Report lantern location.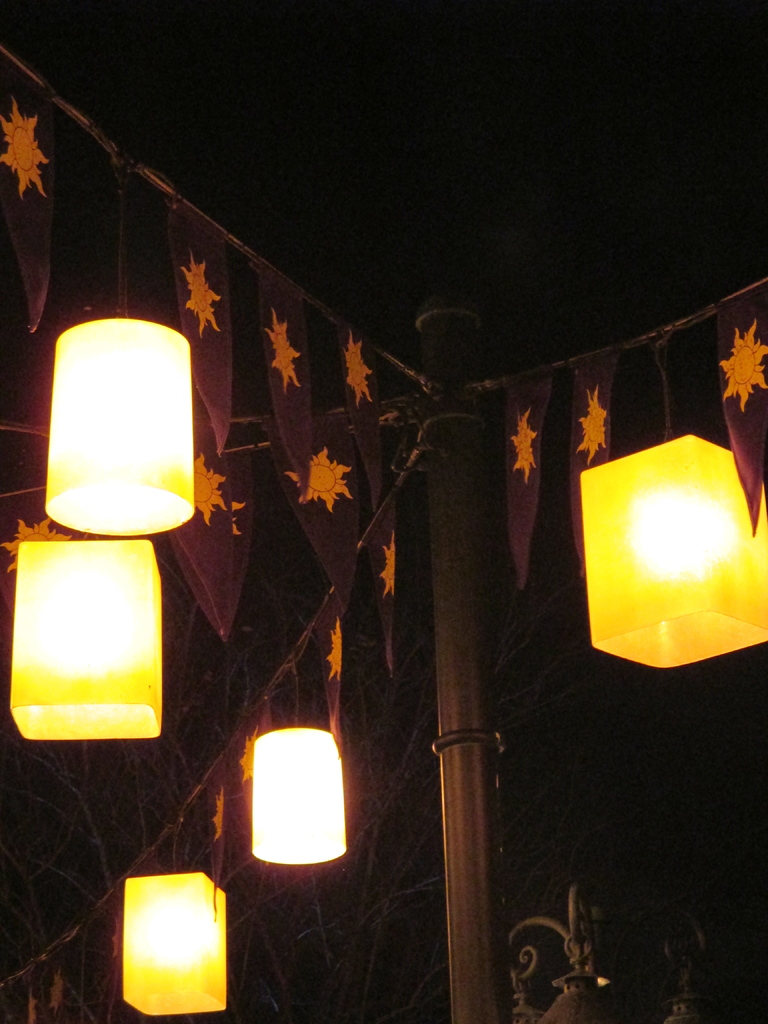
Report: 123,867,222,1017.
